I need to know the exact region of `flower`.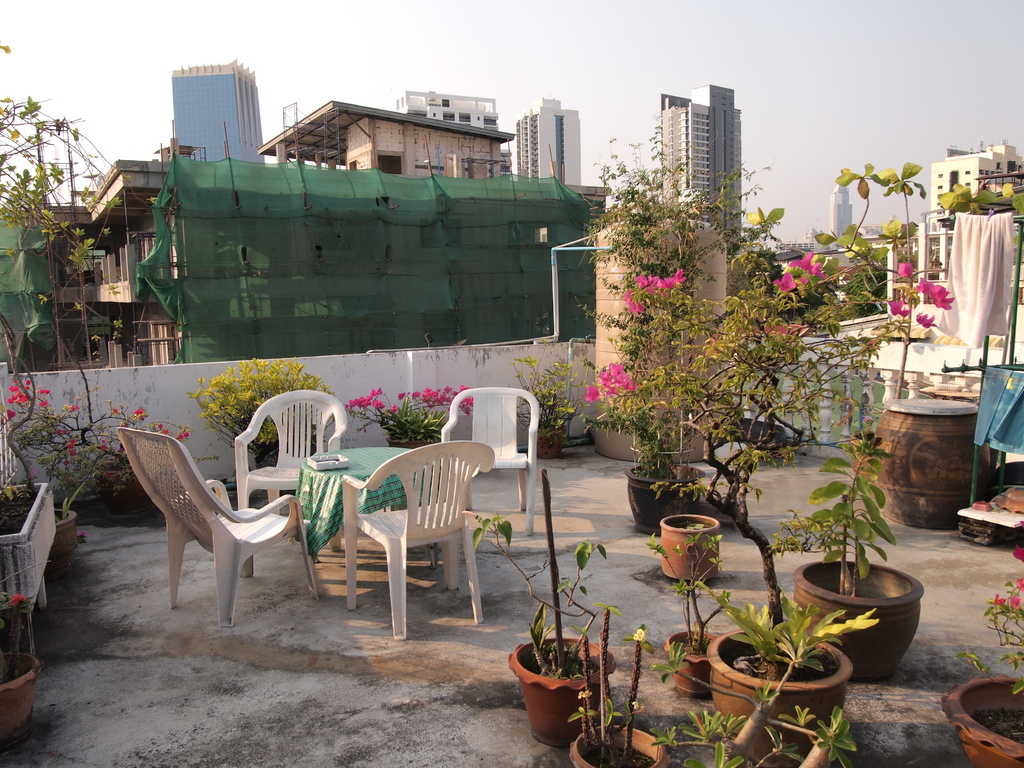
Region: box(8, 591, 28, 607).
